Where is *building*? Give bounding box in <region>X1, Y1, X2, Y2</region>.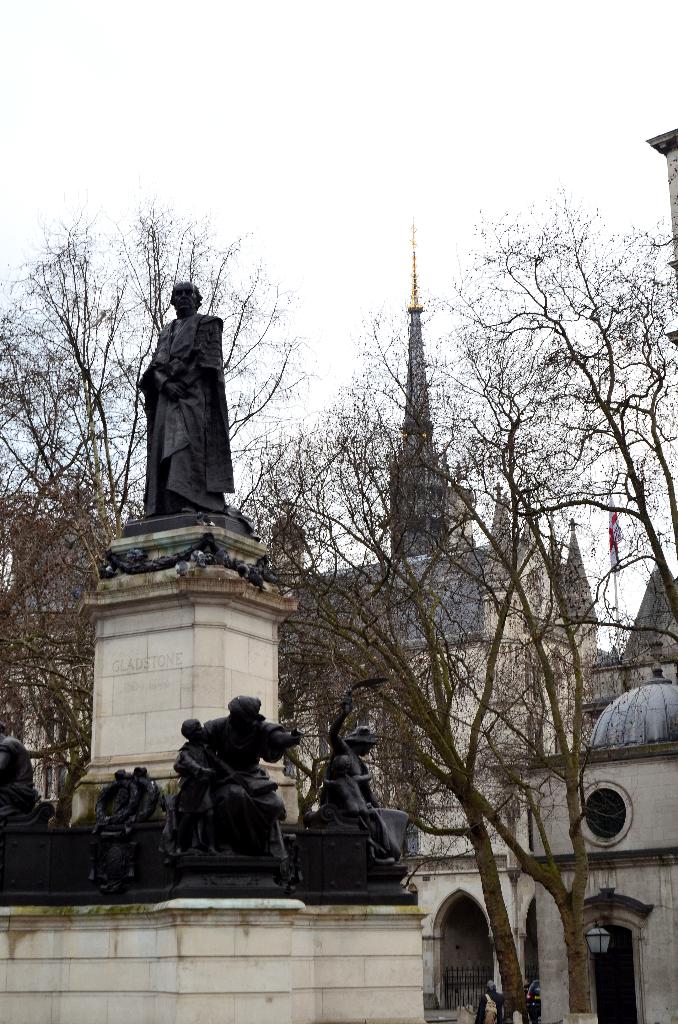
<region>0, 136, 677, 1023</region>.
